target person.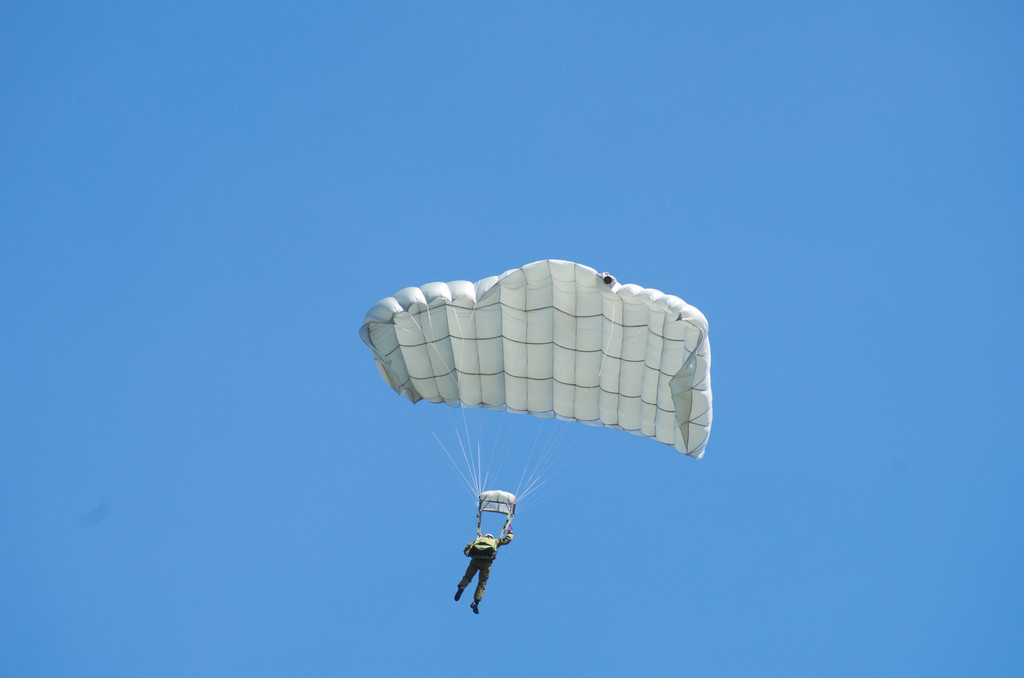
Target region: locate(454, 531, 513, 614).
